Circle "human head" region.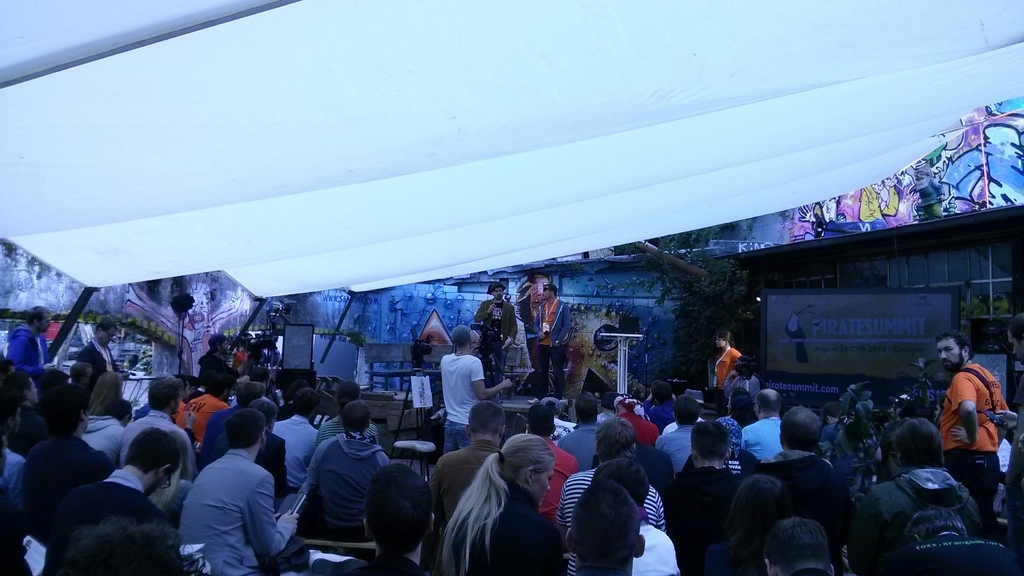
Region: [823,402,843,419].
